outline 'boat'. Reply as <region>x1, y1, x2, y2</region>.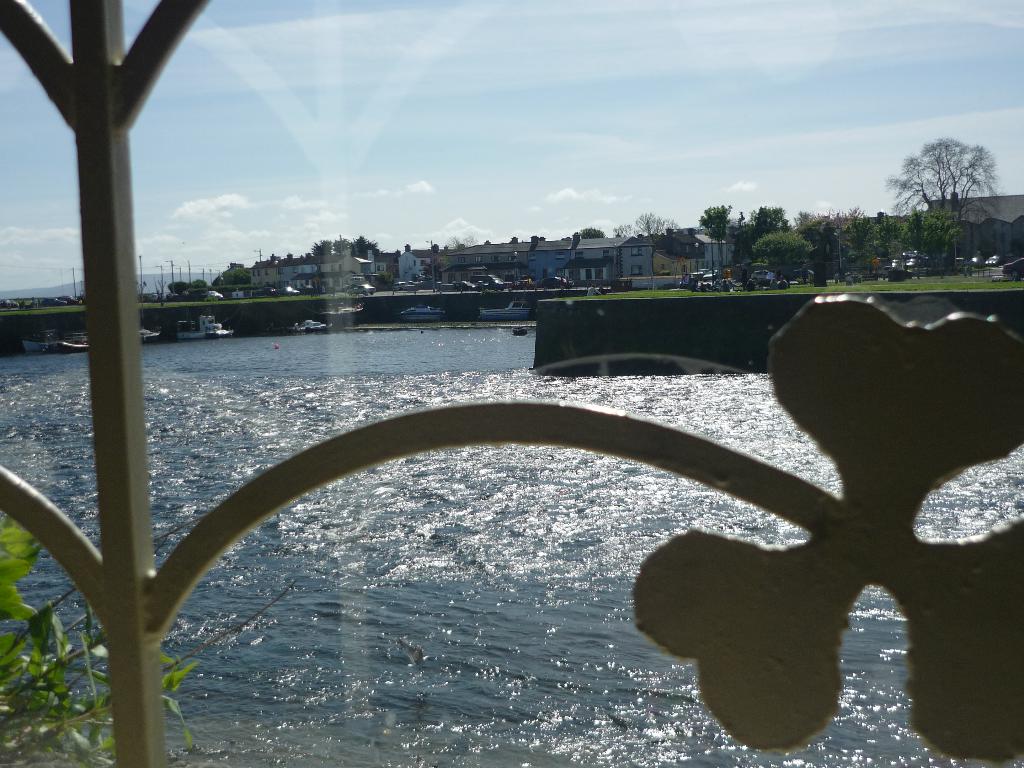
<region>165, 302, 244, 347</region>.
